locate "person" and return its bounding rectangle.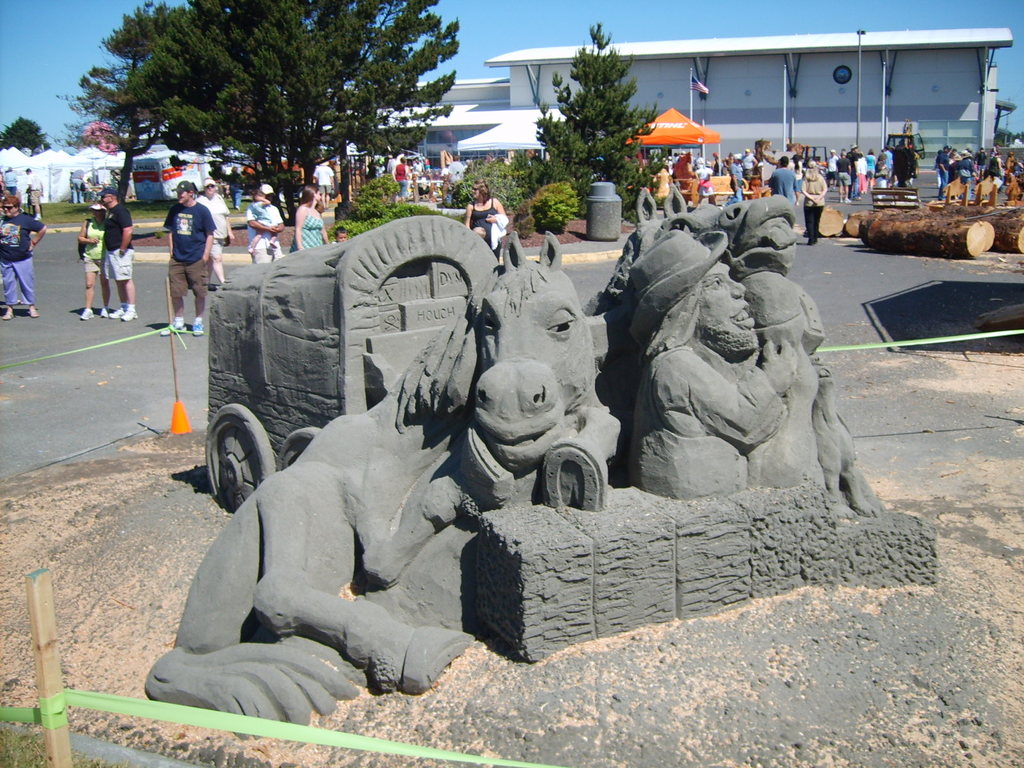
crop(413, 154, 427, 179).
